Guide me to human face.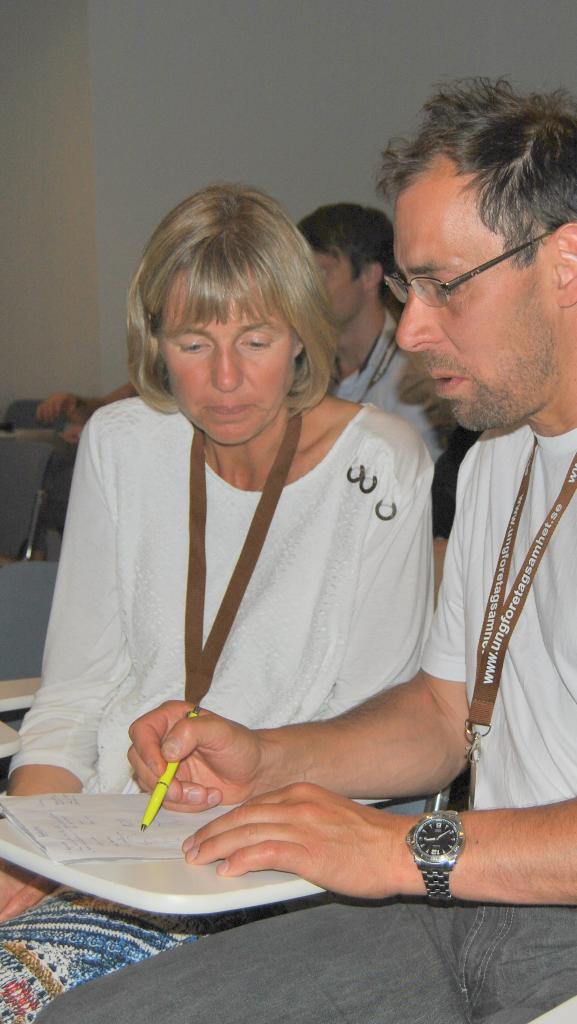
Guidance: (318,252,368,330).
